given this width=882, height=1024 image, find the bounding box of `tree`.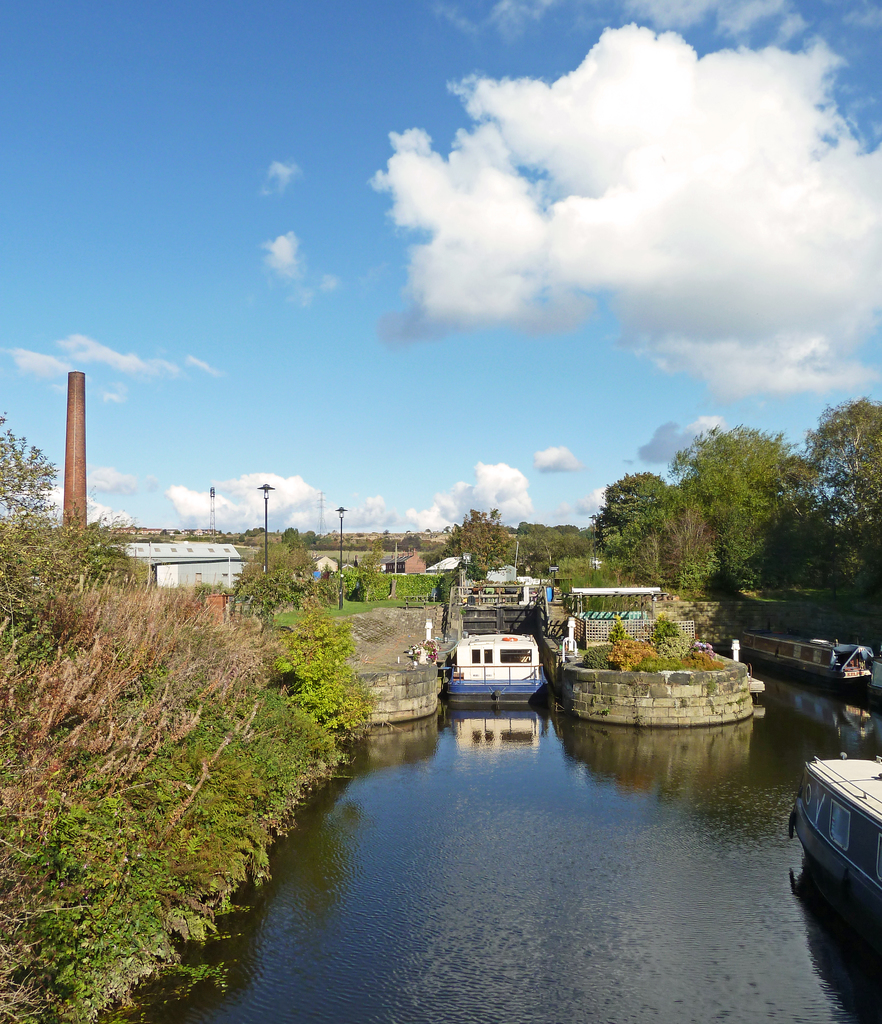
584,467,689,579.
